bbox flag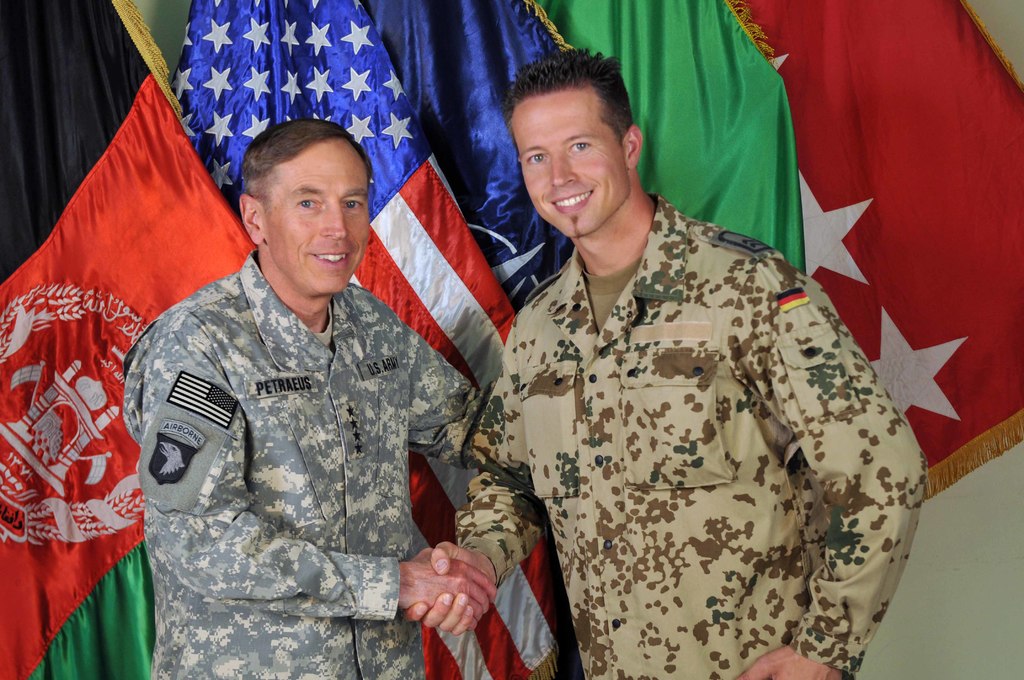
<bbox>0, 0, 442, 679</bbox>
